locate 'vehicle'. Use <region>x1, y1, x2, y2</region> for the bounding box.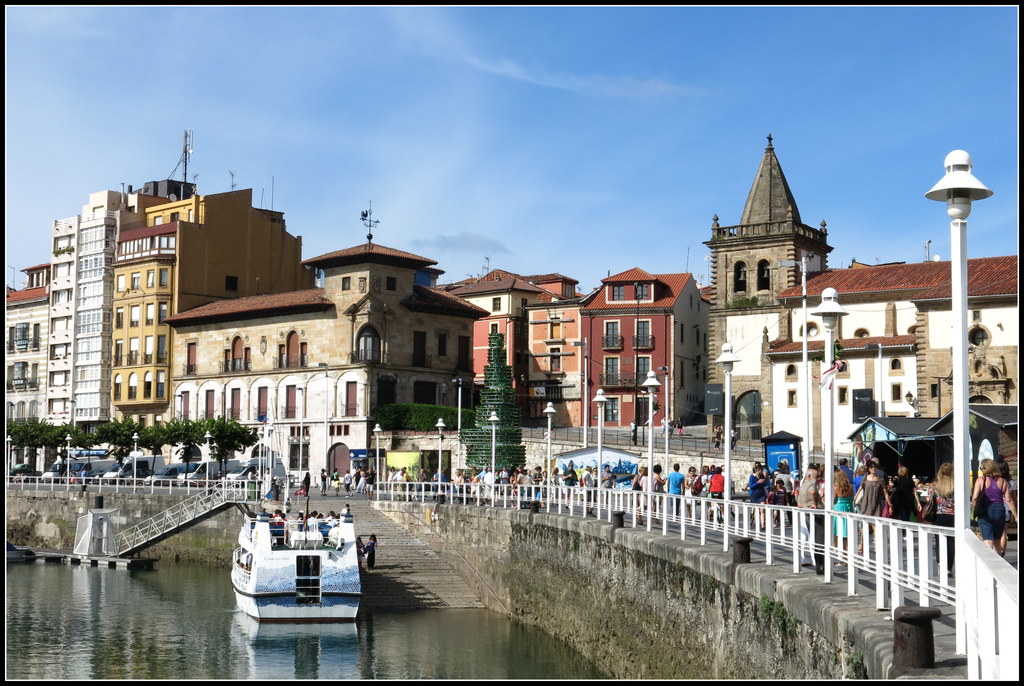
<region>140, 461, 192, 484</region>.
